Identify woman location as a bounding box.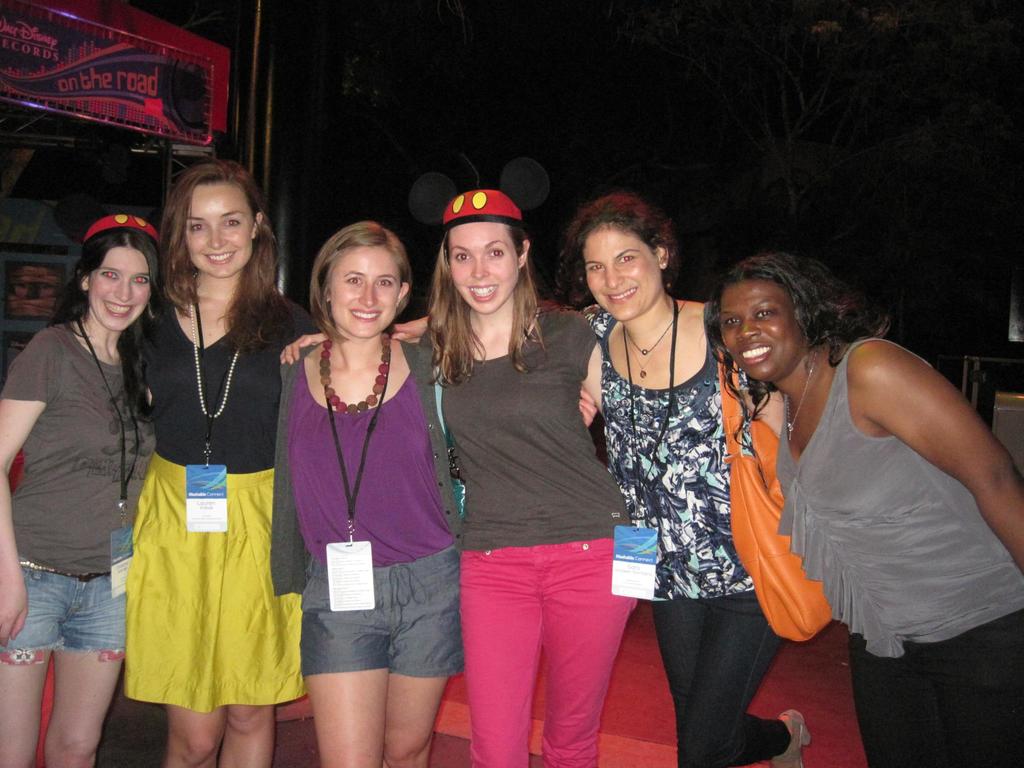
<box>136,159,323,767</box>.
